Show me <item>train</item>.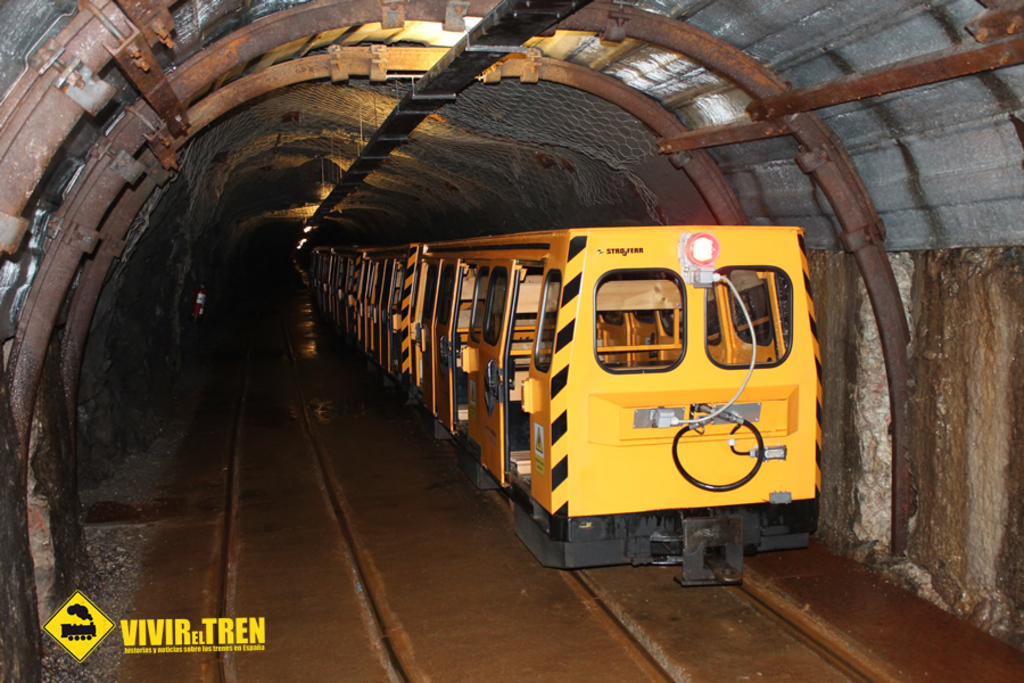
<item>train</item> is here: region(303, 224, 824, 590).
